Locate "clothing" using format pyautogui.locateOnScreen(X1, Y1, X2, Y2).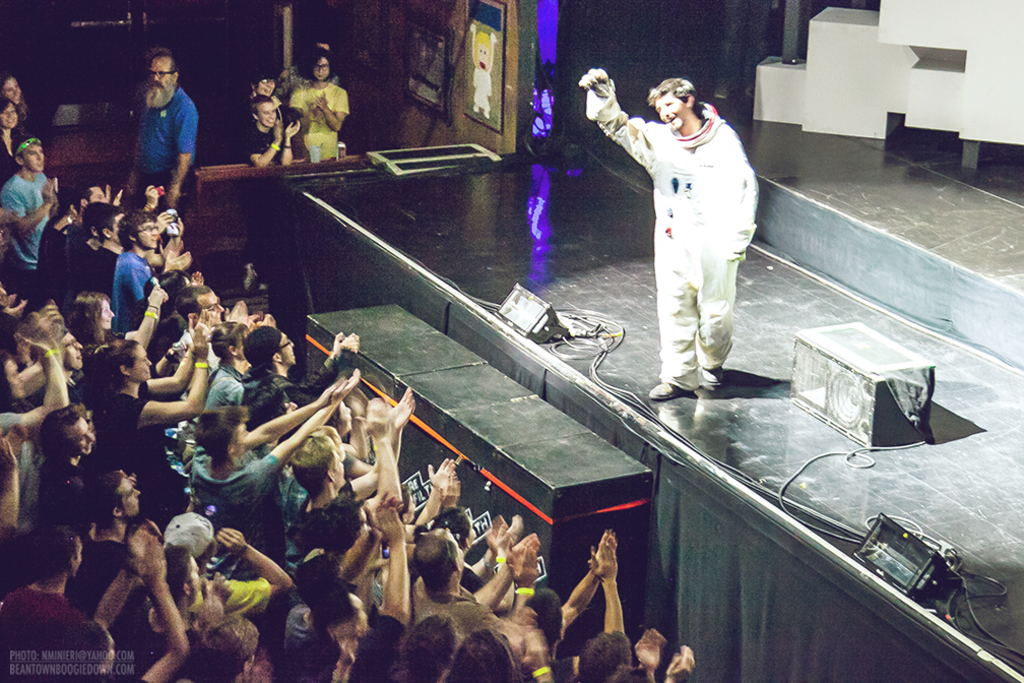
pyautogui.locateOnScreen(0, 115, 31, 188).
